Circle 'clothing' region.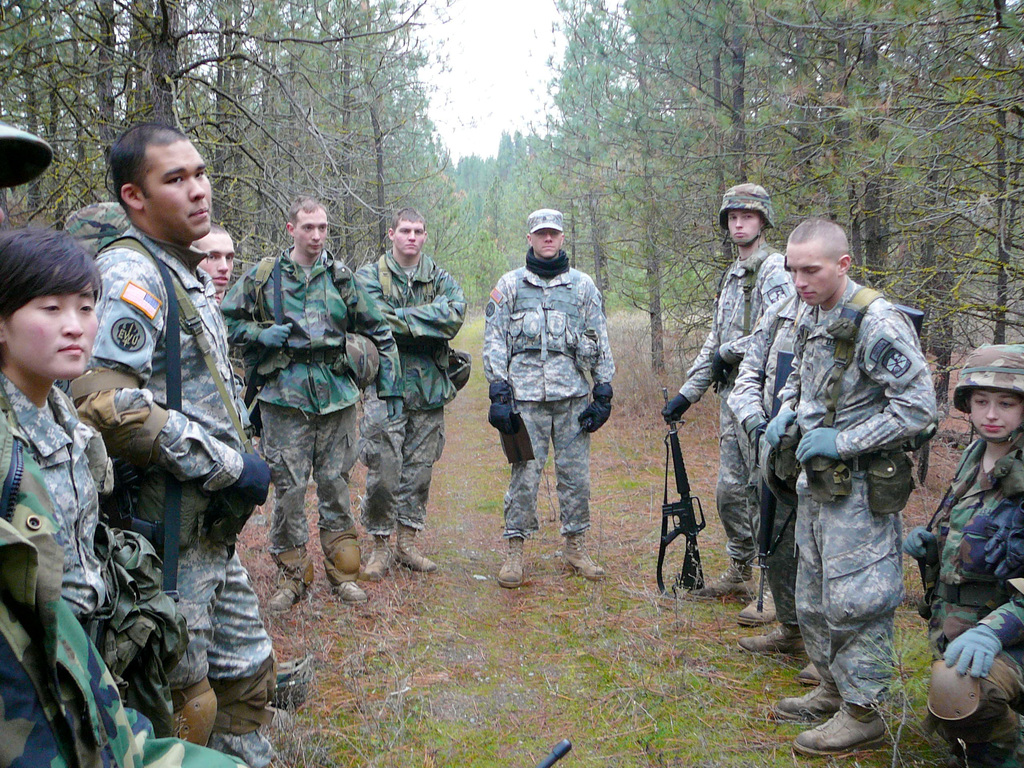
Region: [left=925, top=424, right=1023, bottom=766].
